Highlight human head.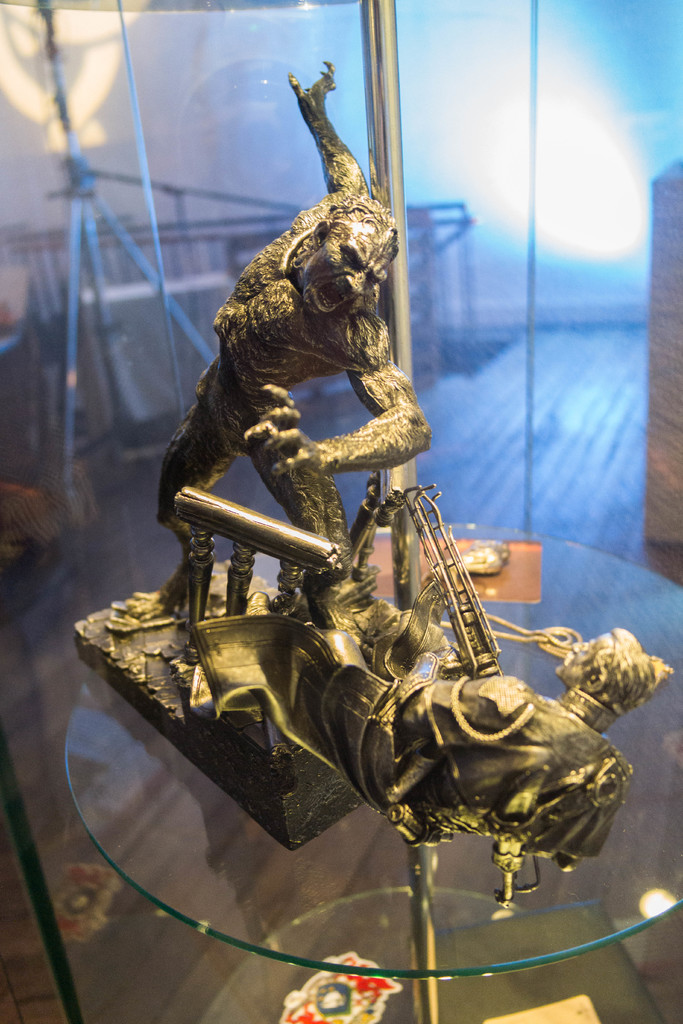
Highlighted region: 304:193:406:313.
